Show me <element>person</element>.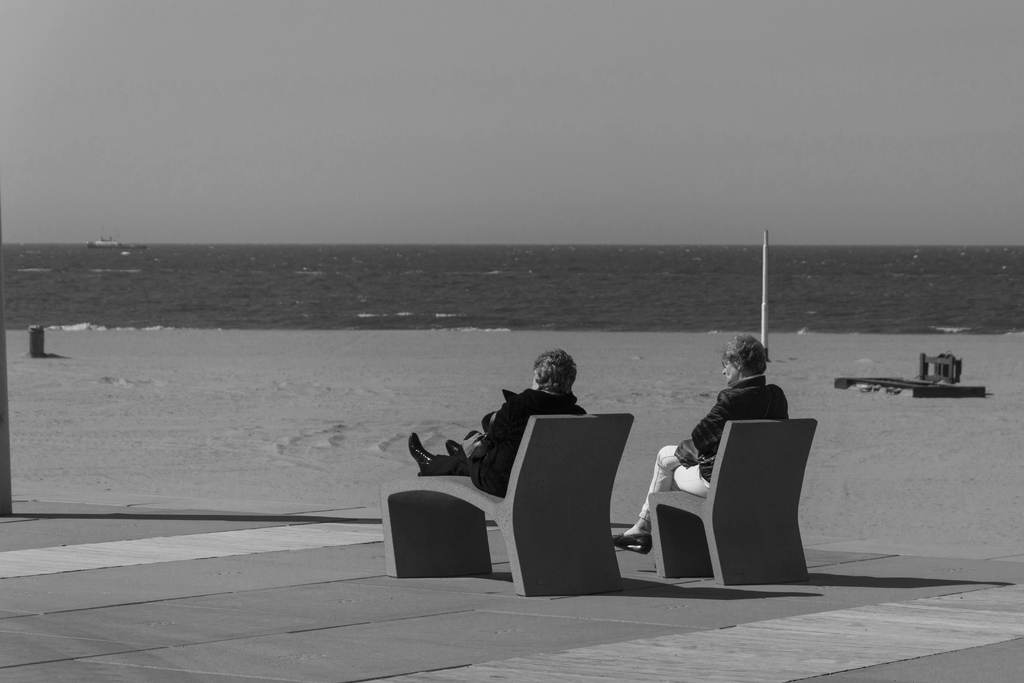
<element>person</element> is here: 398, 343, 582, 500.
